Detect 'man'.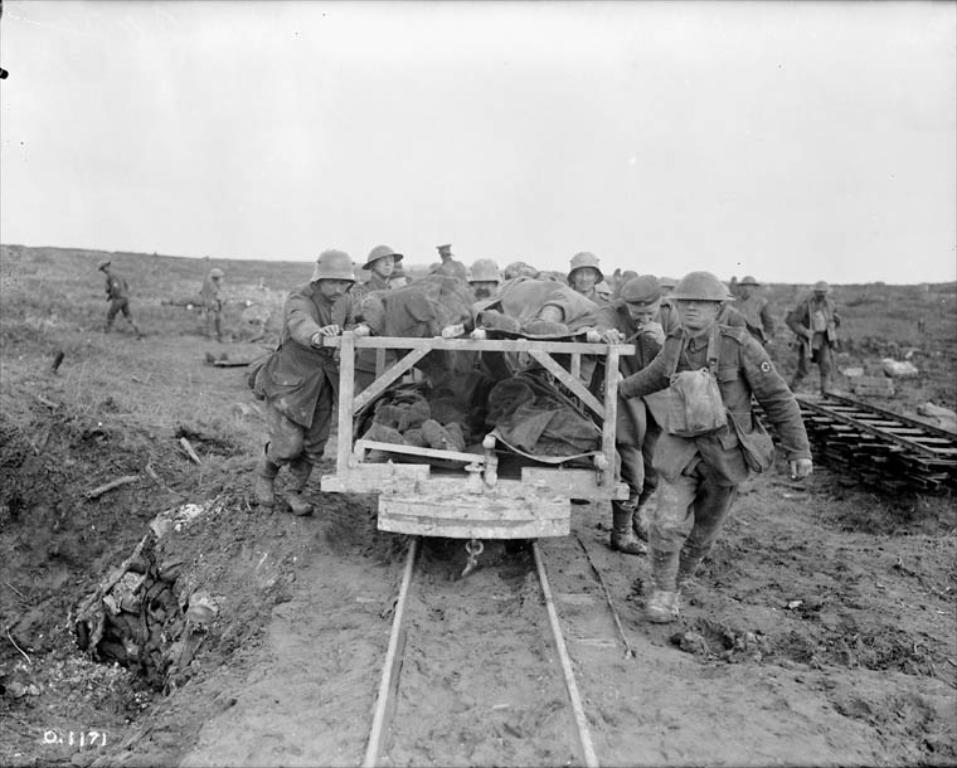
Detected at {"left": 720, "top": 272, "right": 769, "bottom": 353}.
